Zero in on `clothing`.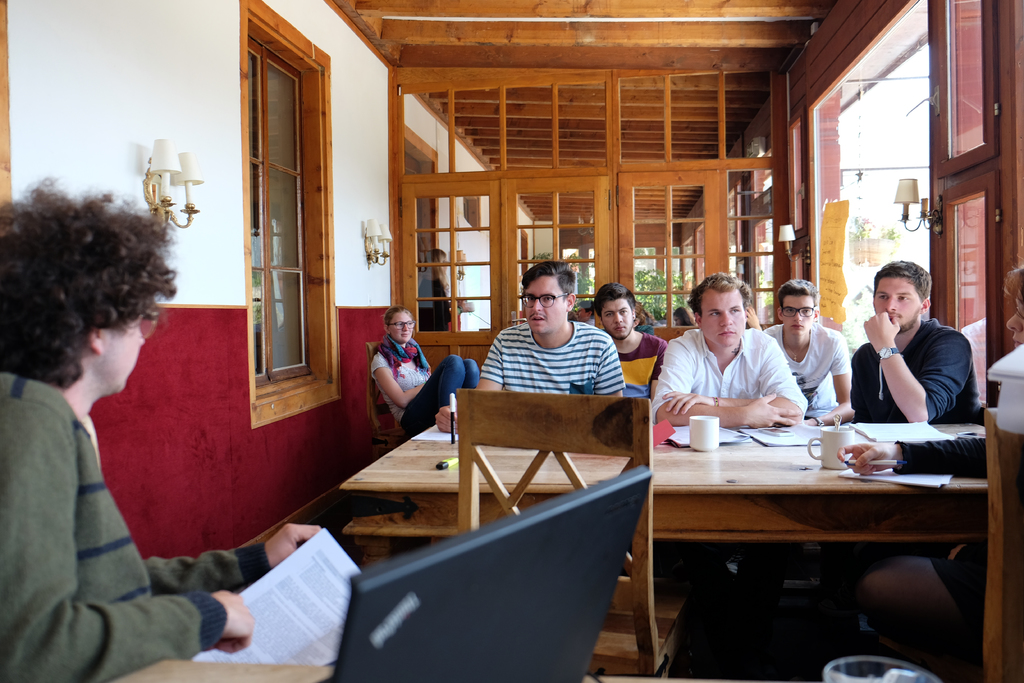
Zeroed in: x1=362 y1=325 x2=485 y2=420.
